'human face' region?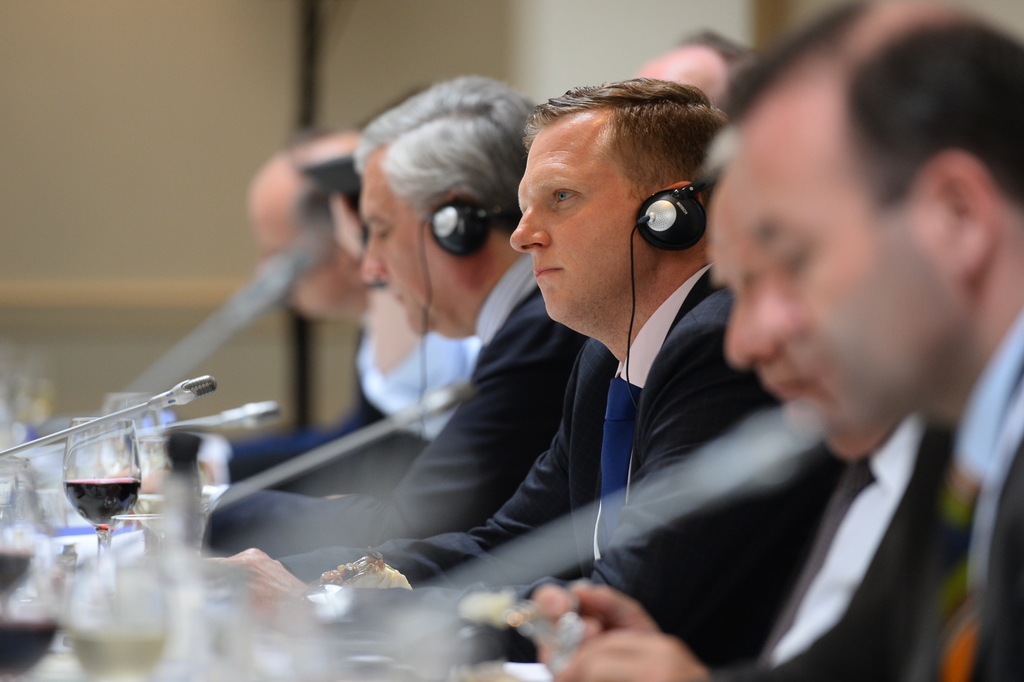
(x1=360, y1=138, x2=456, y2=335)
